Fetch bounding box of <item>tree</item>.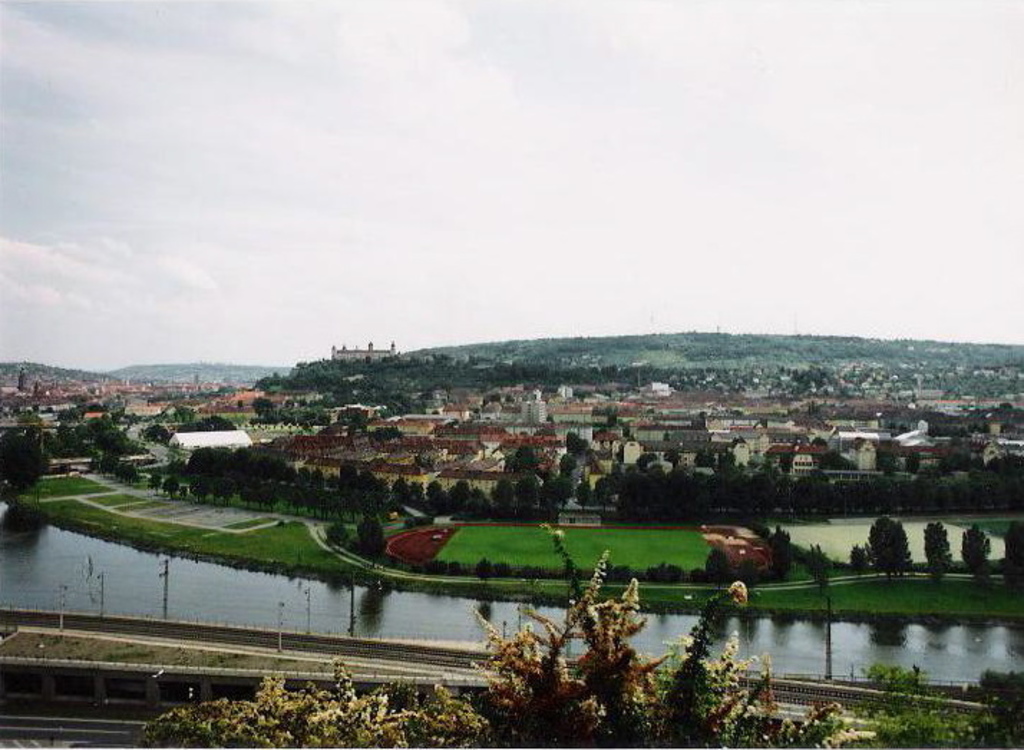
Bbox: <box>165,475,184,505</box>.
